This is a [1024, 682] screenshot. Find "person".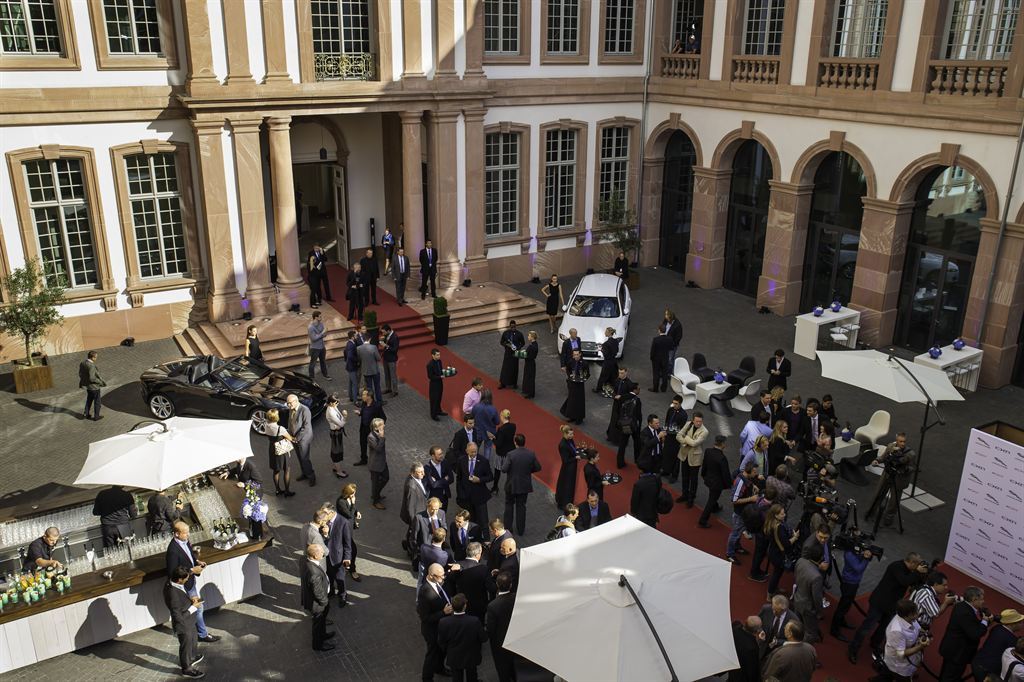
Bounding box: Rect(306, 241, 318, 308).
